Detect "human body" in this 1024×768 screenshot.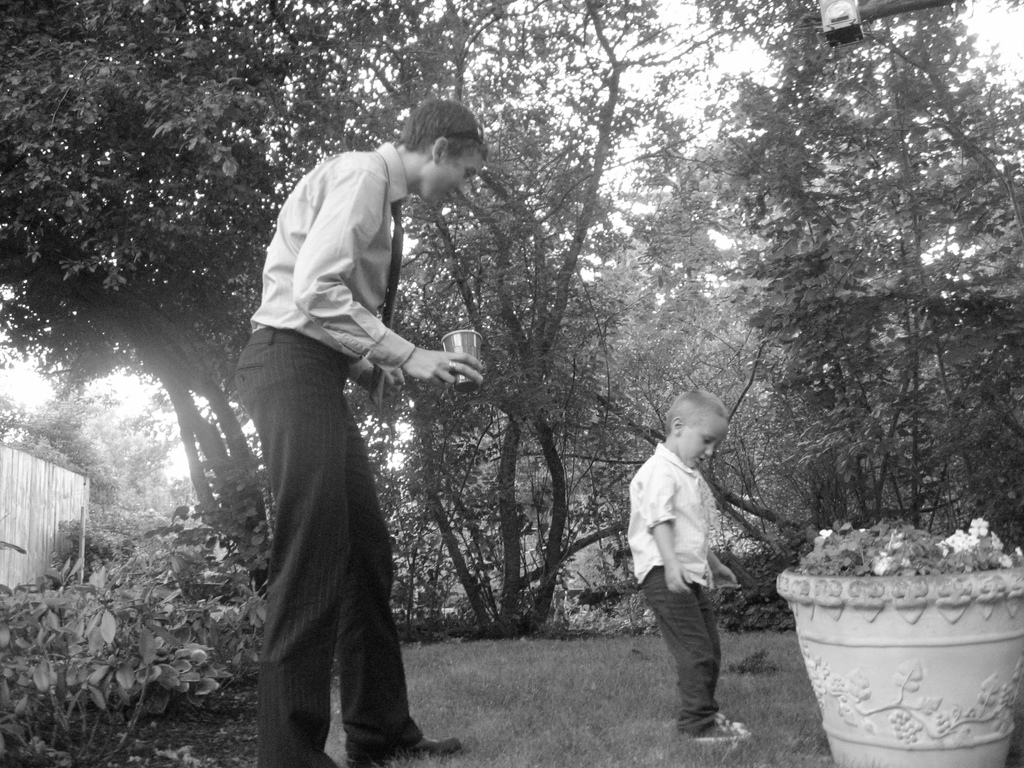
Detection: x1=627, y1=390, x2=751, y2=739.
